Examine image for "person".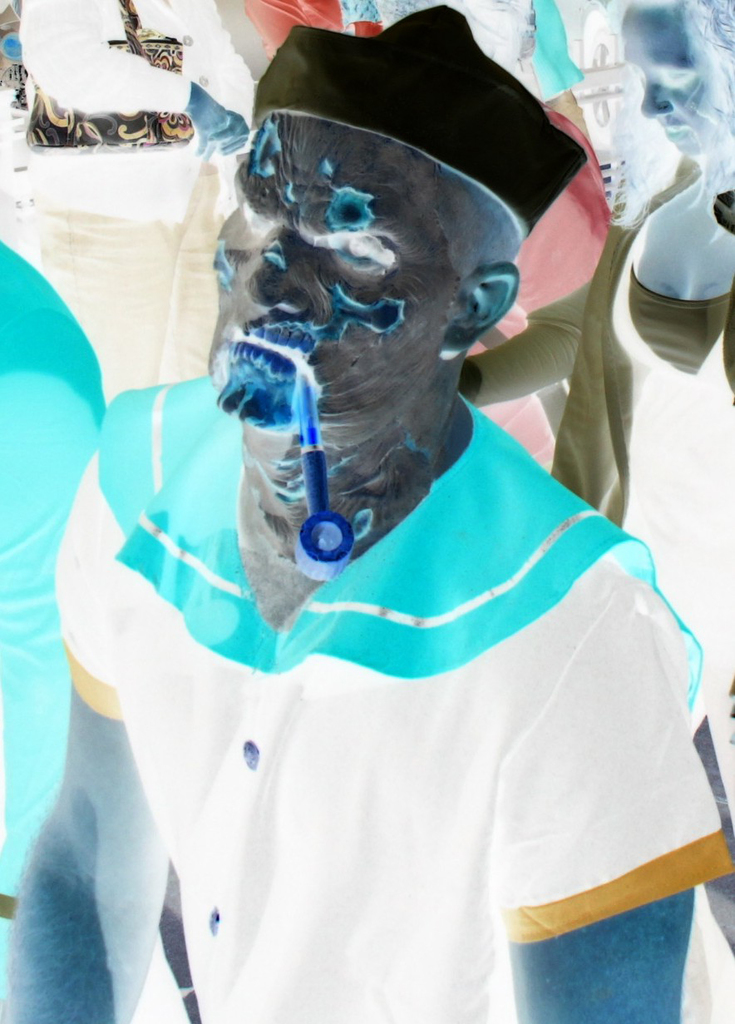
Examination result: {"x1": 535, "y1": 0, "x2": 734, "y2": 764}.
